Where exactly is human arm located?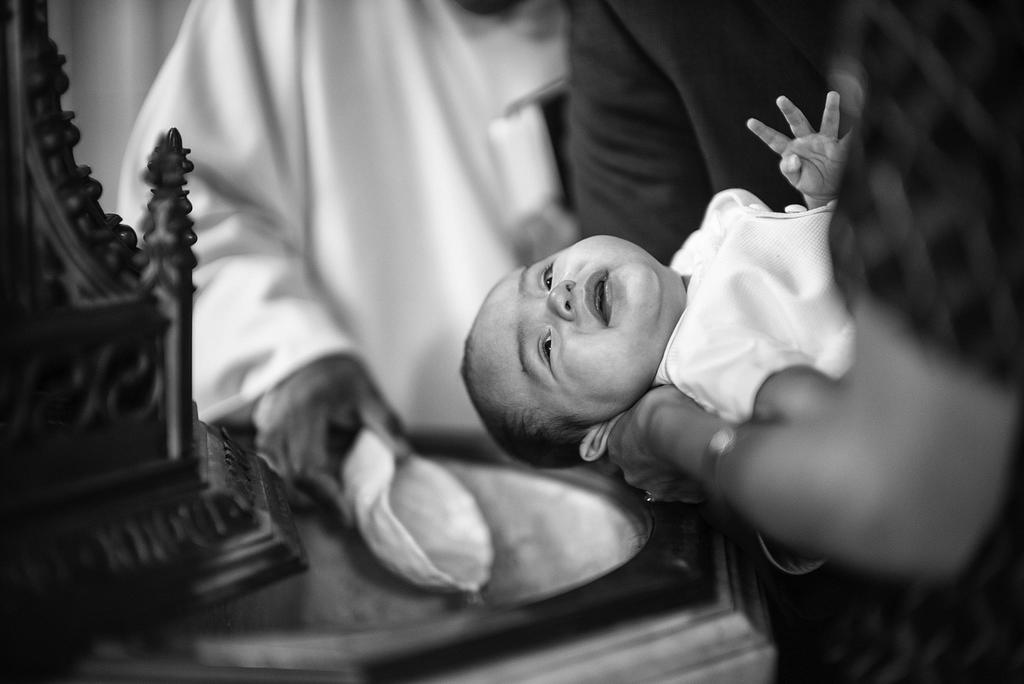
Its bounding box is (left=750, top=95, right=852, bottom=211).
